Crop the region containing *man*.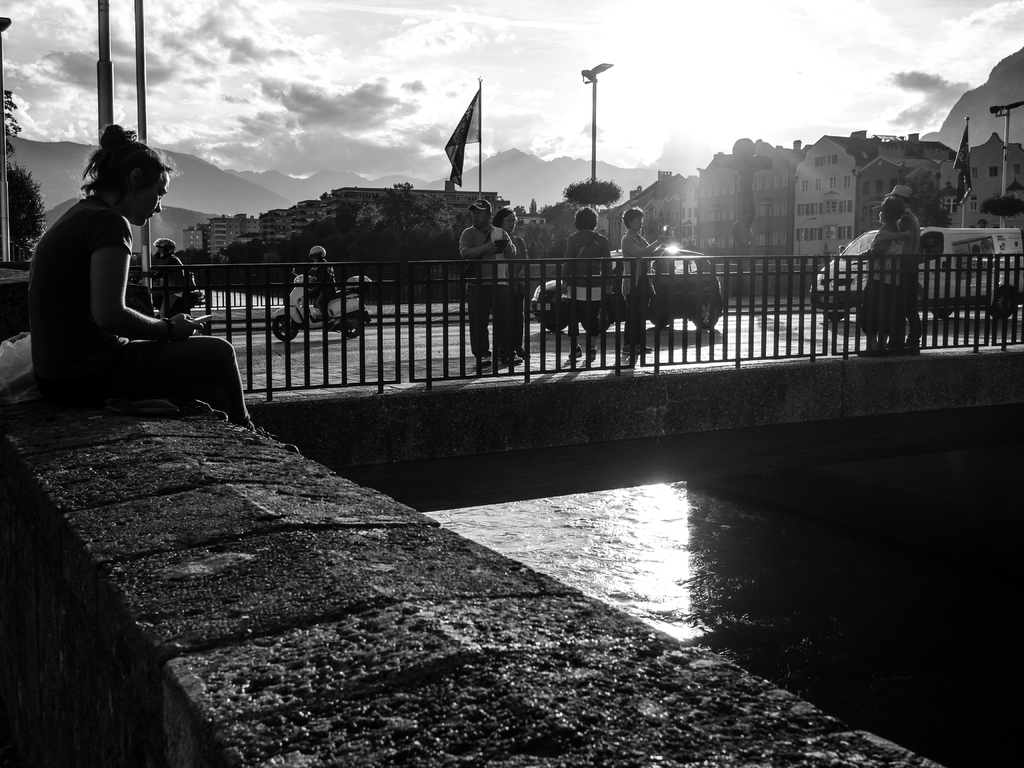
Crop region: [873, 189, 922, 357].
